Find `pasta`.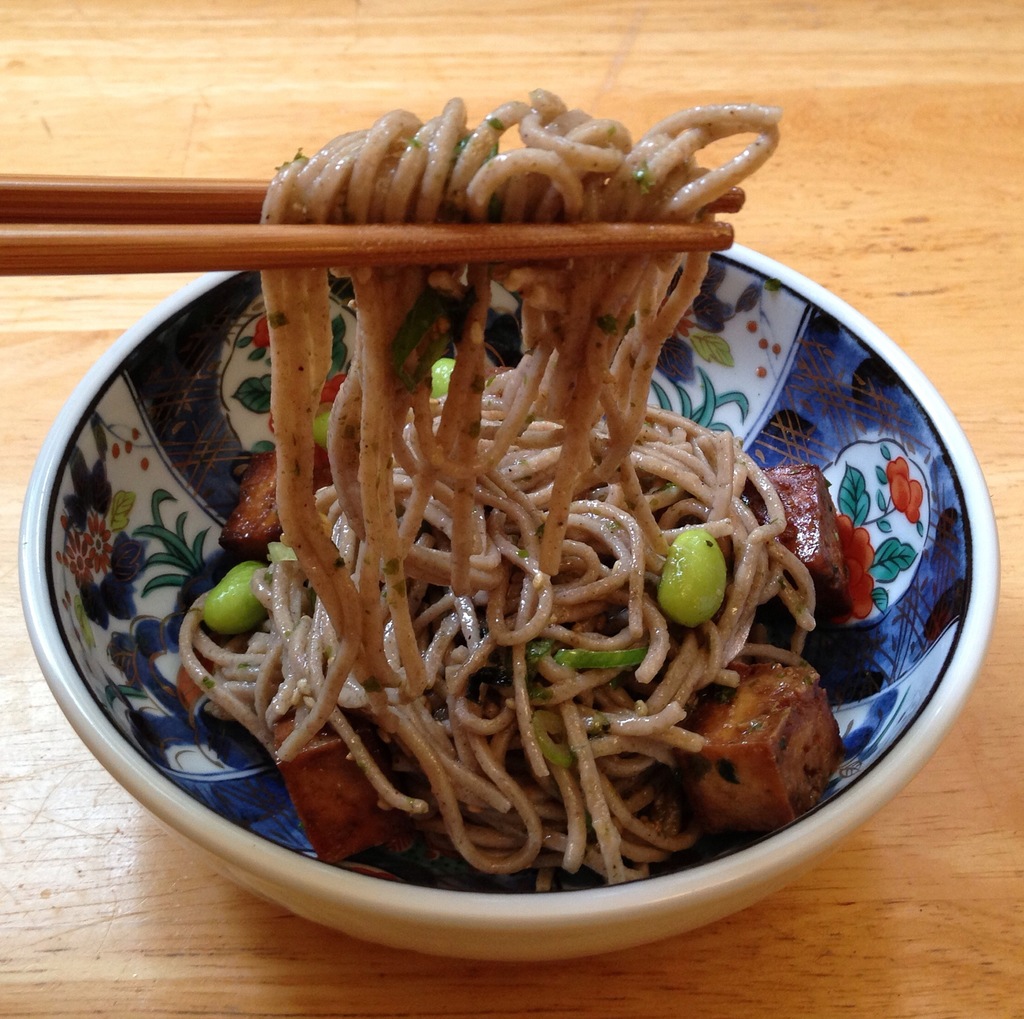
(left=186, top=83, right=770, bottom=885).
